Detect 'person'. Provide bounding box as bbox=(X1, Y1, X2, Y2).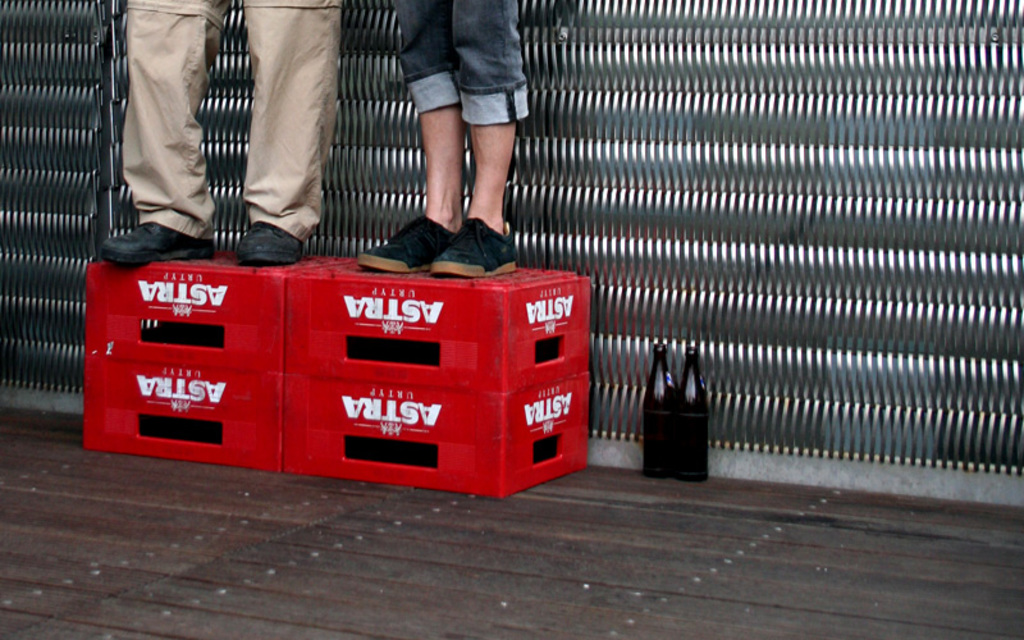
bbox=(93, 0, 343, 262).
